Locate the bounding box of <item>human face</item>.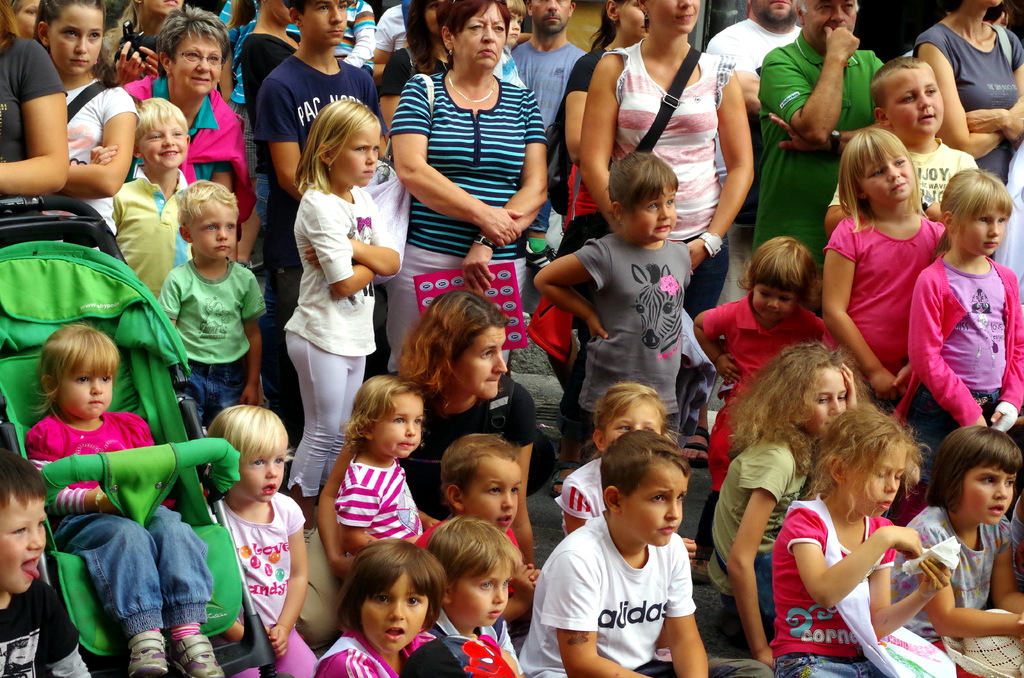
Bounding box: [0,495,47,597].
